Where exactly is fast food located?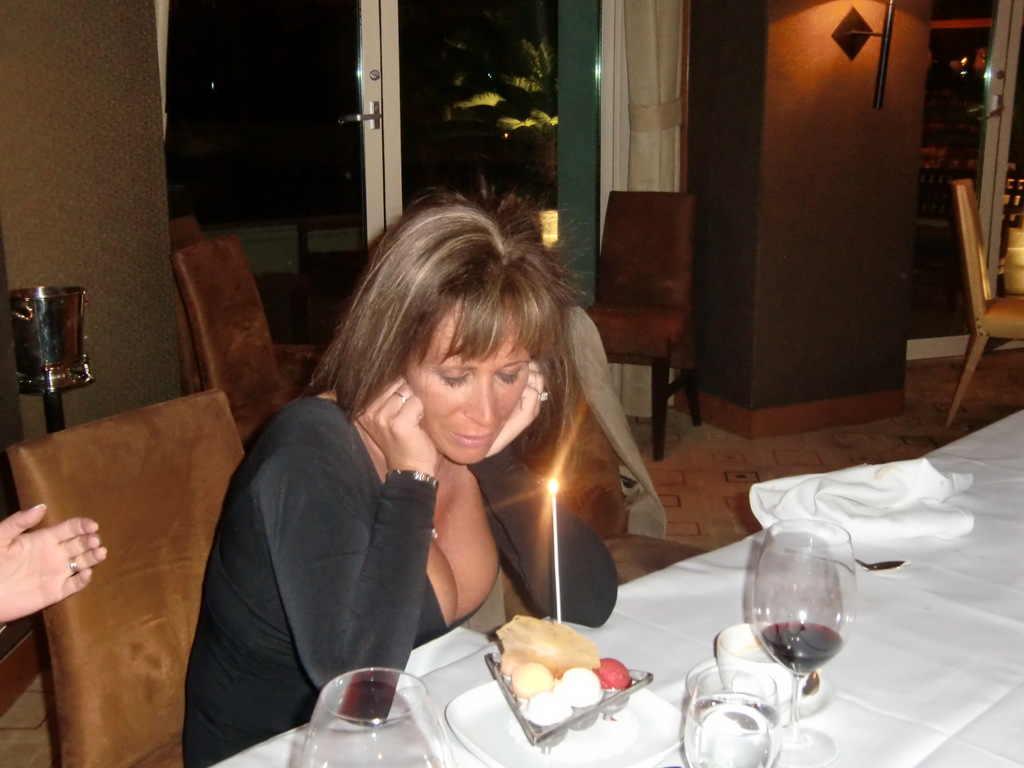
Its bounding box is {"left": 493, "top": 628, "right": 621, "bottom": 717}.
